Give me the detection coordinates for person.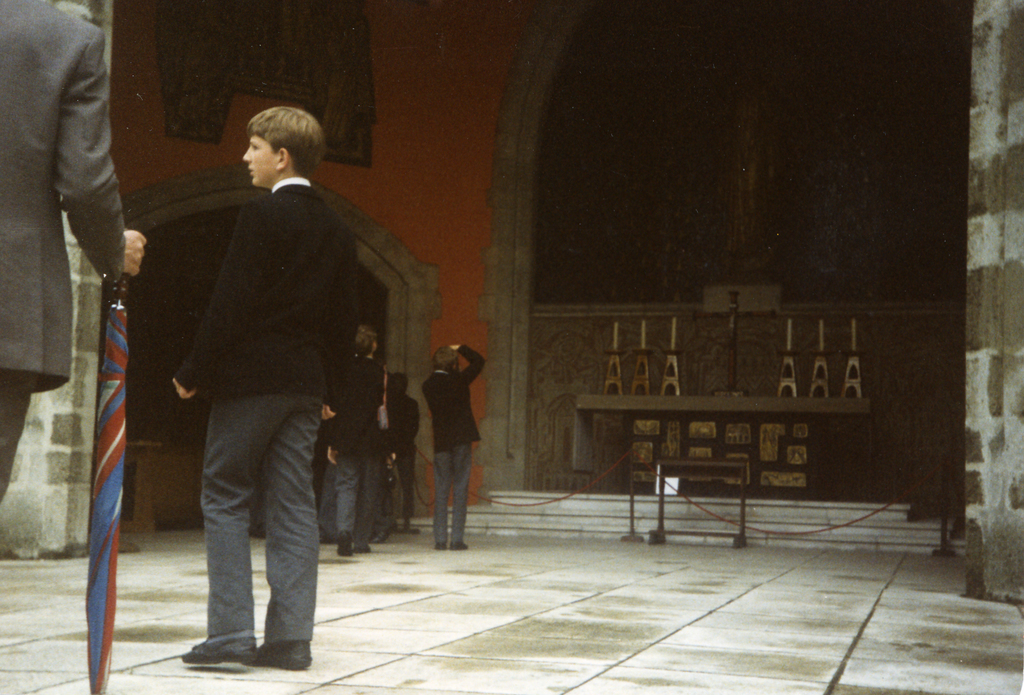
bbox=[417, 329, 498, 555].
